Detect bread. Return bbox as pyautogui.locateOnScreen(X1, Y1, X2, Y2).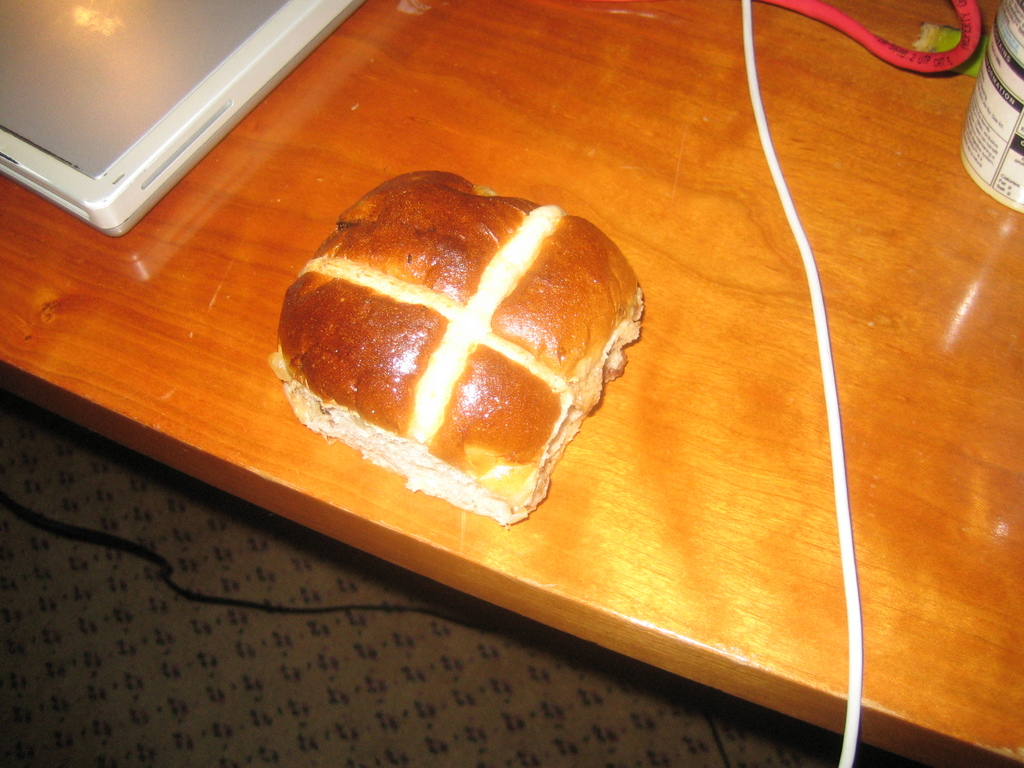
pyautogui.locateOnScreen(276, 166, 625, 511).
